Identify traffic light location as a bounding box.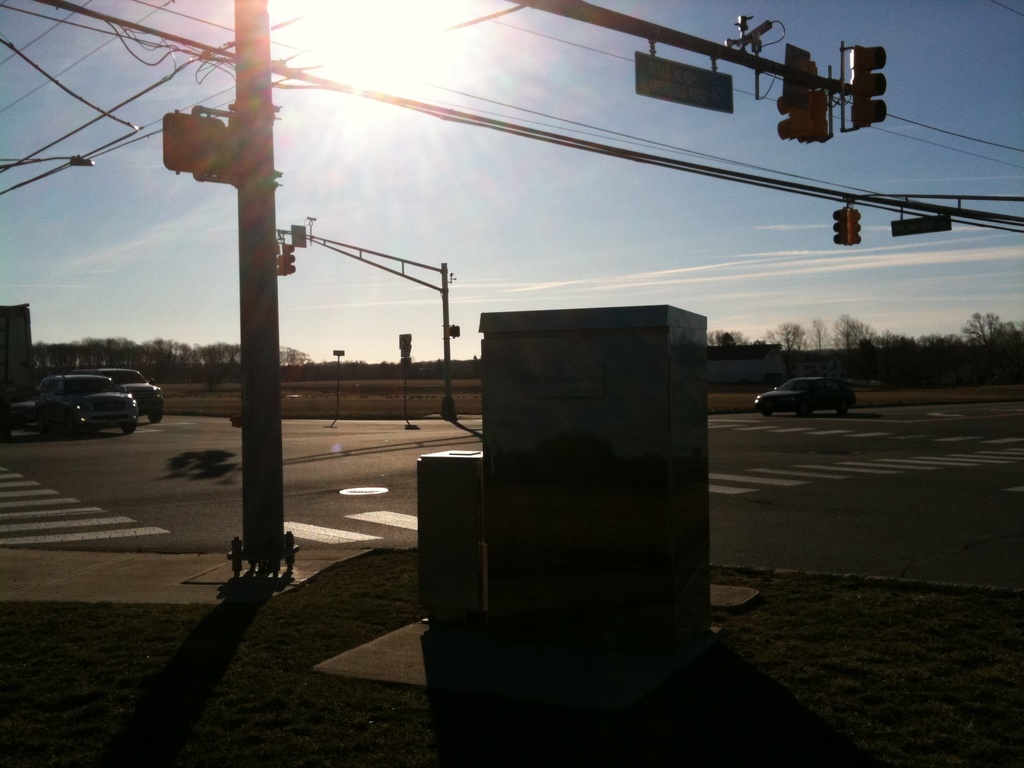
{"left": 833, "top": 203, "right": 863, "bottom": 245}.
